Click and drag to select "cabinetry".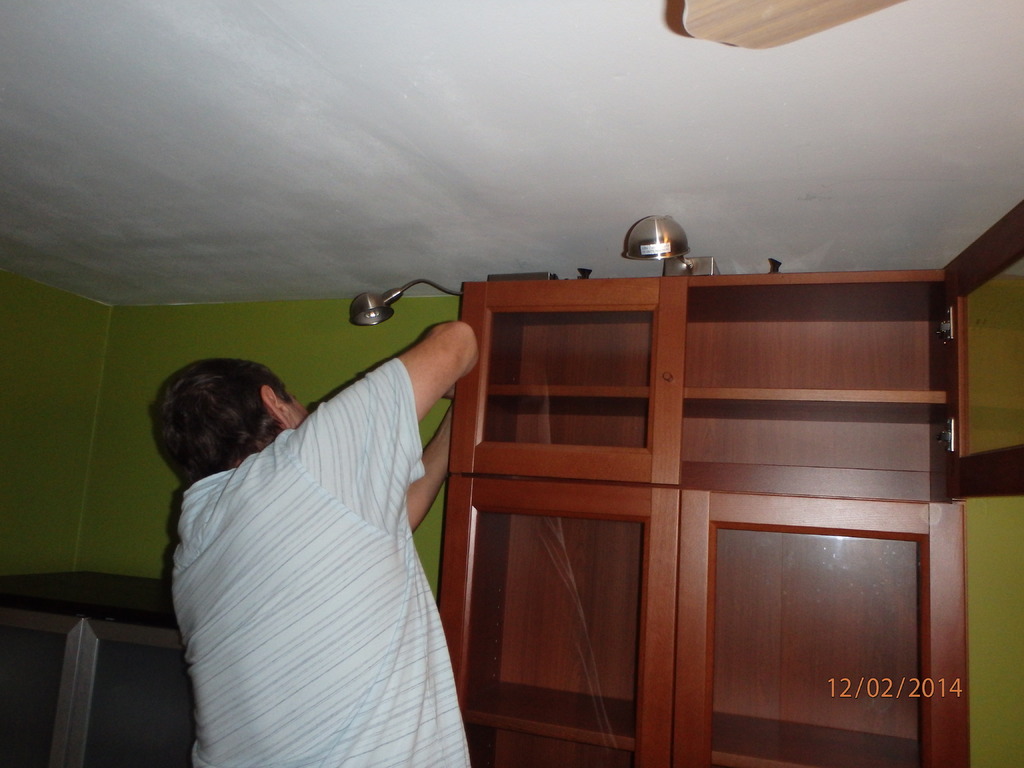
Selection: bbox(2, 560, 182, 765).
